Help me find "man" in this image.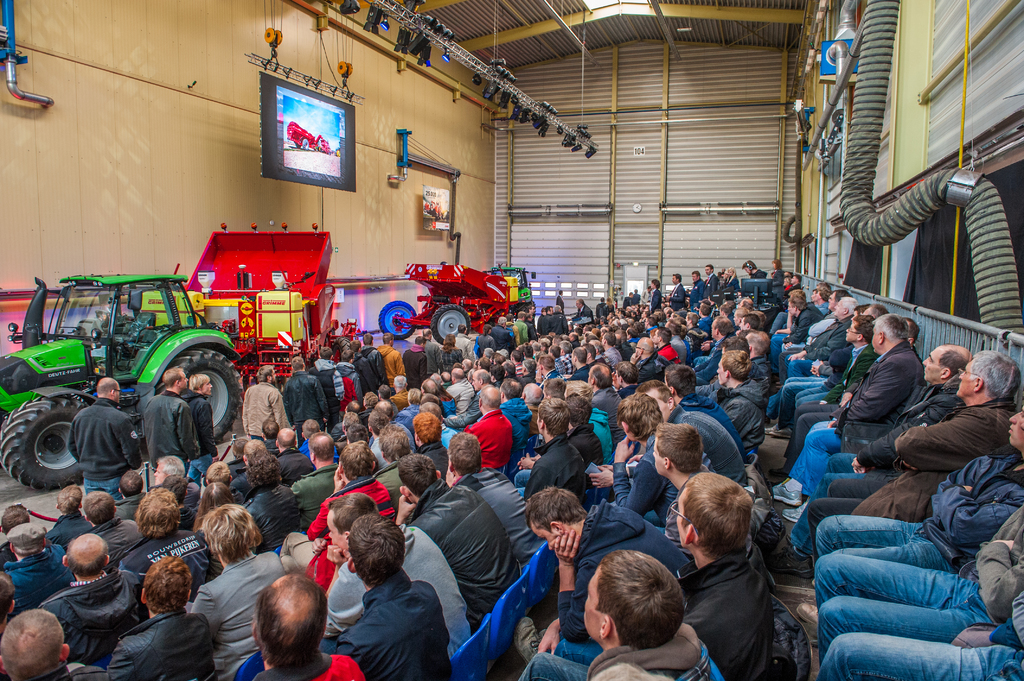
Found it: 527/313/534/344.
